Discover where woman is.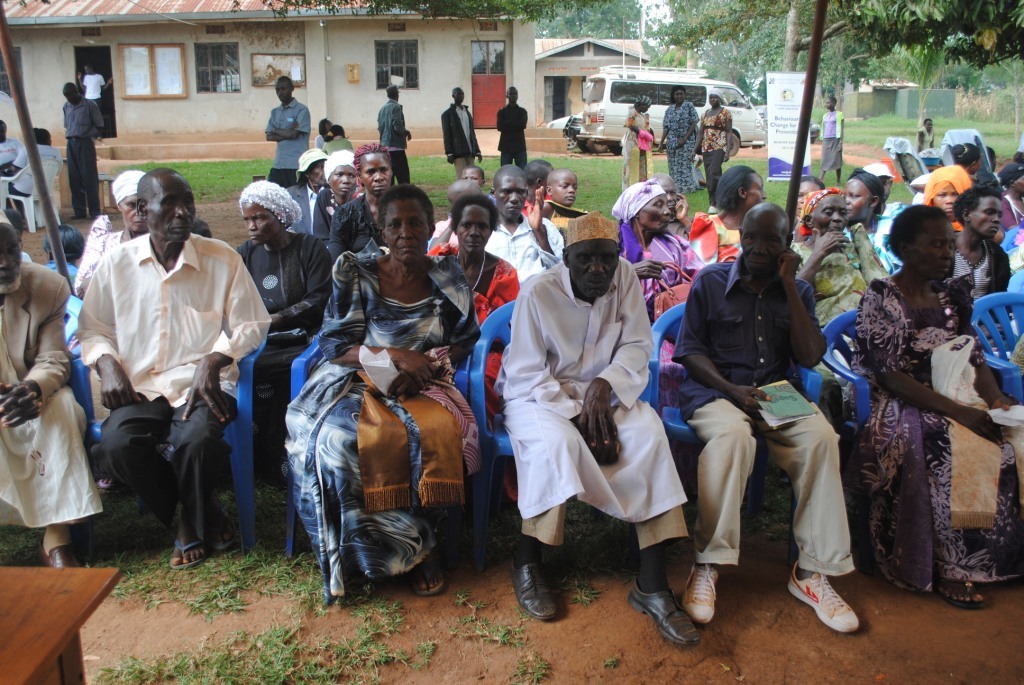
Discovered at left=694, top=166, right=770, bottom=274.
